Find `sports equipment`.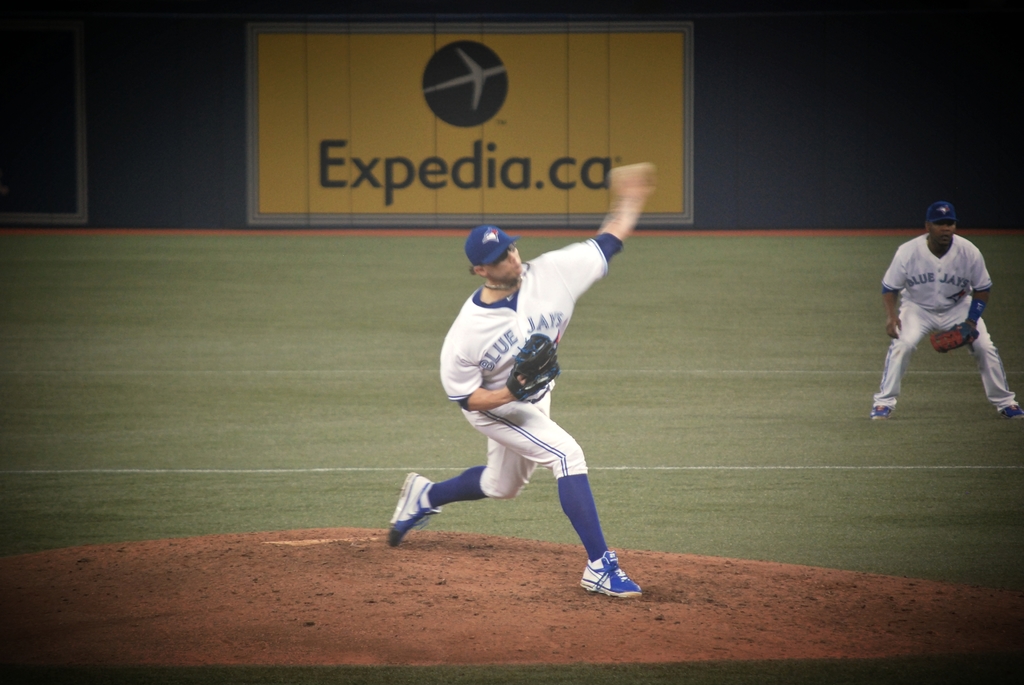
region(872, 406, 893, 421).
